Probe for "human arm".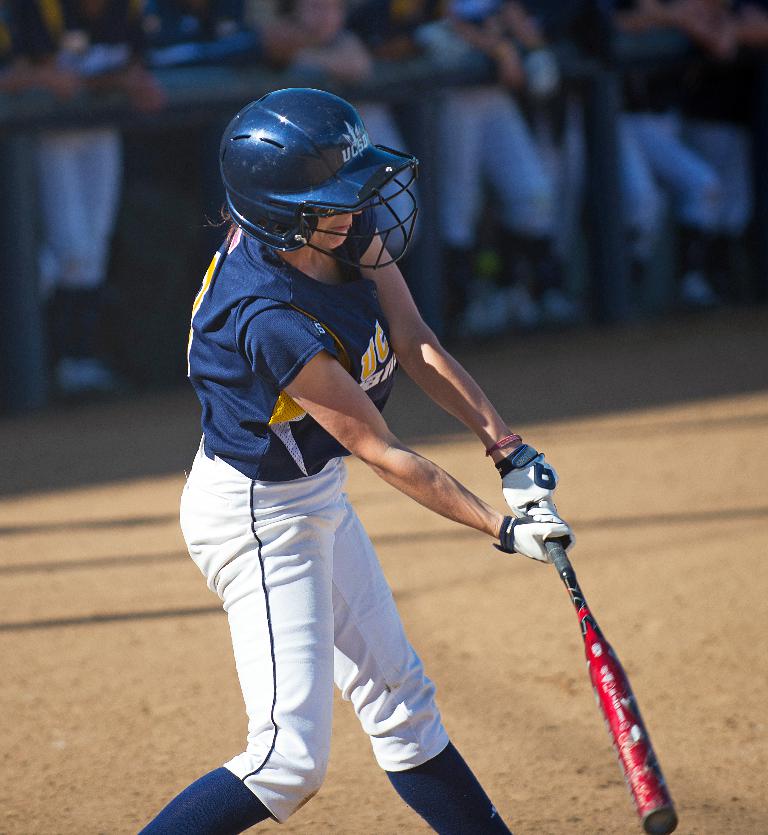
Probe result: box=[85, 62, 172, 117].
